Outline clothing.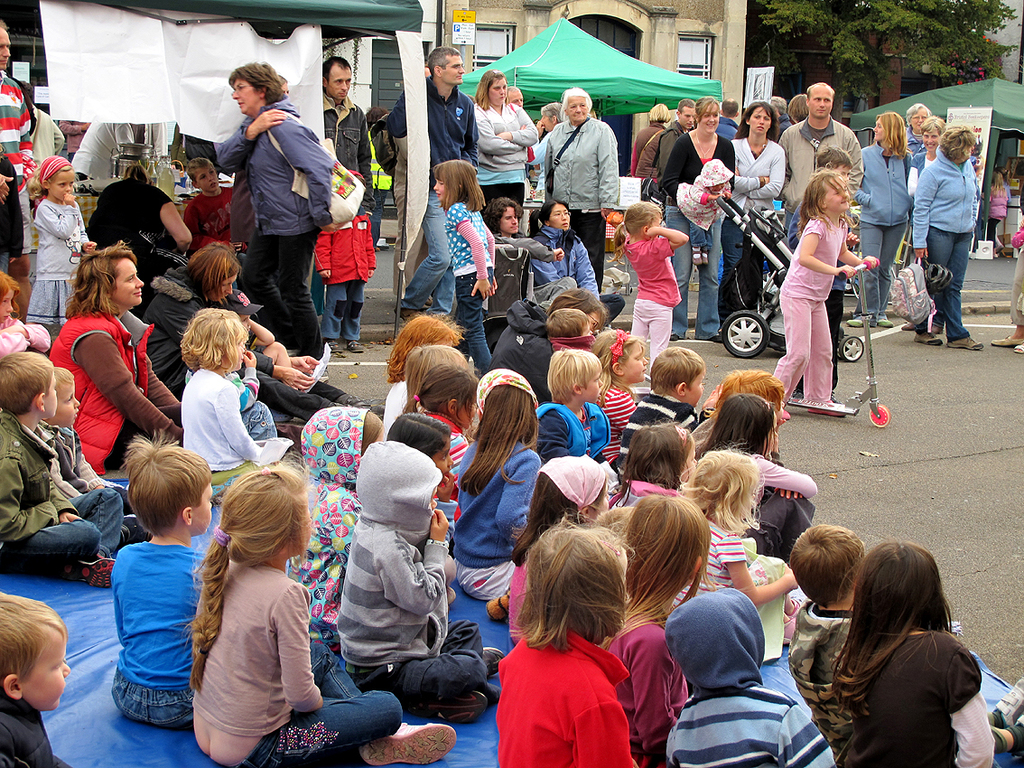
Outline: detection(657, 129, 737, 325).
